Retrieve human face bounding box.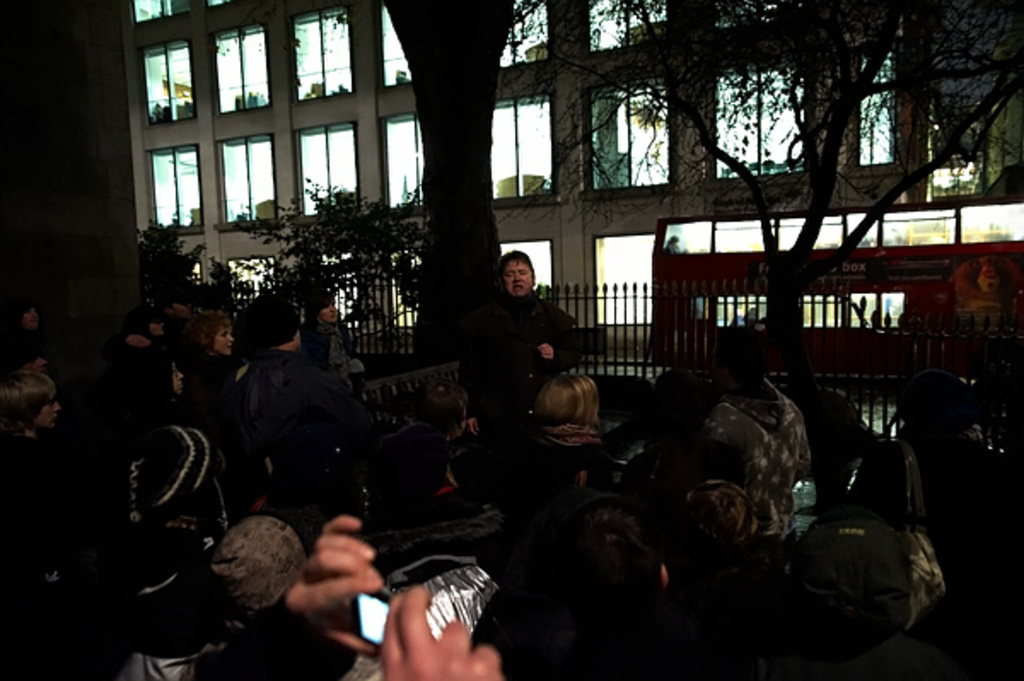
Bounding box: bbox=(316, 292, 348, 326).
